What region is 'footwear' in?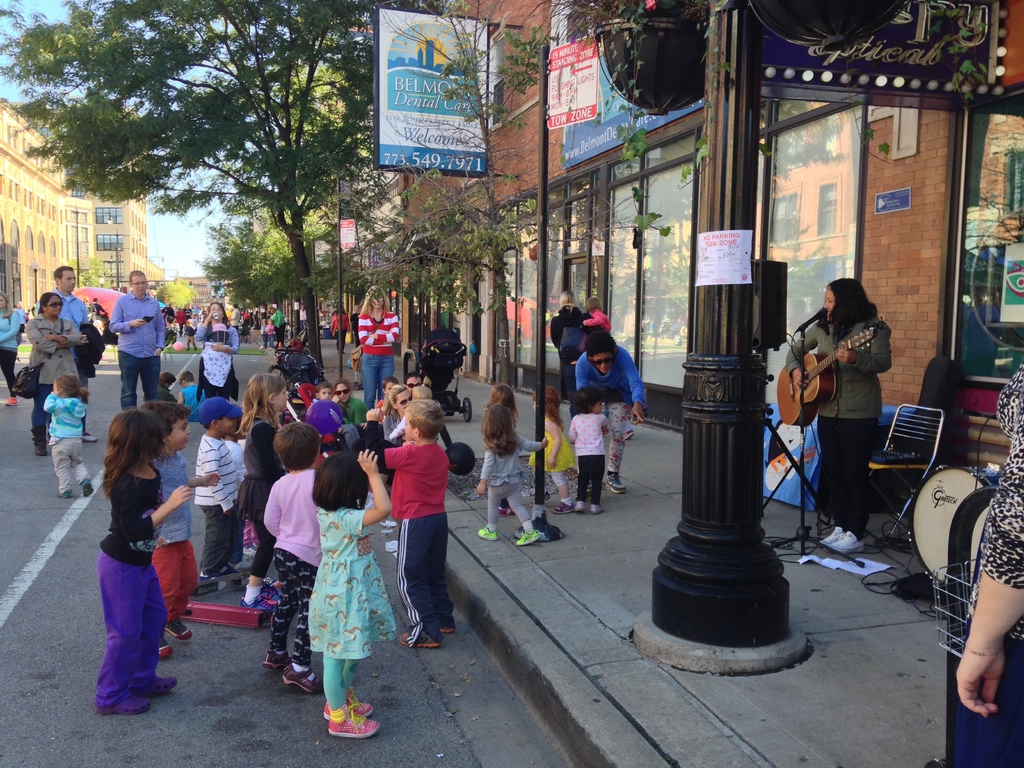
left=328, top=709, right=376, bottom=735.
